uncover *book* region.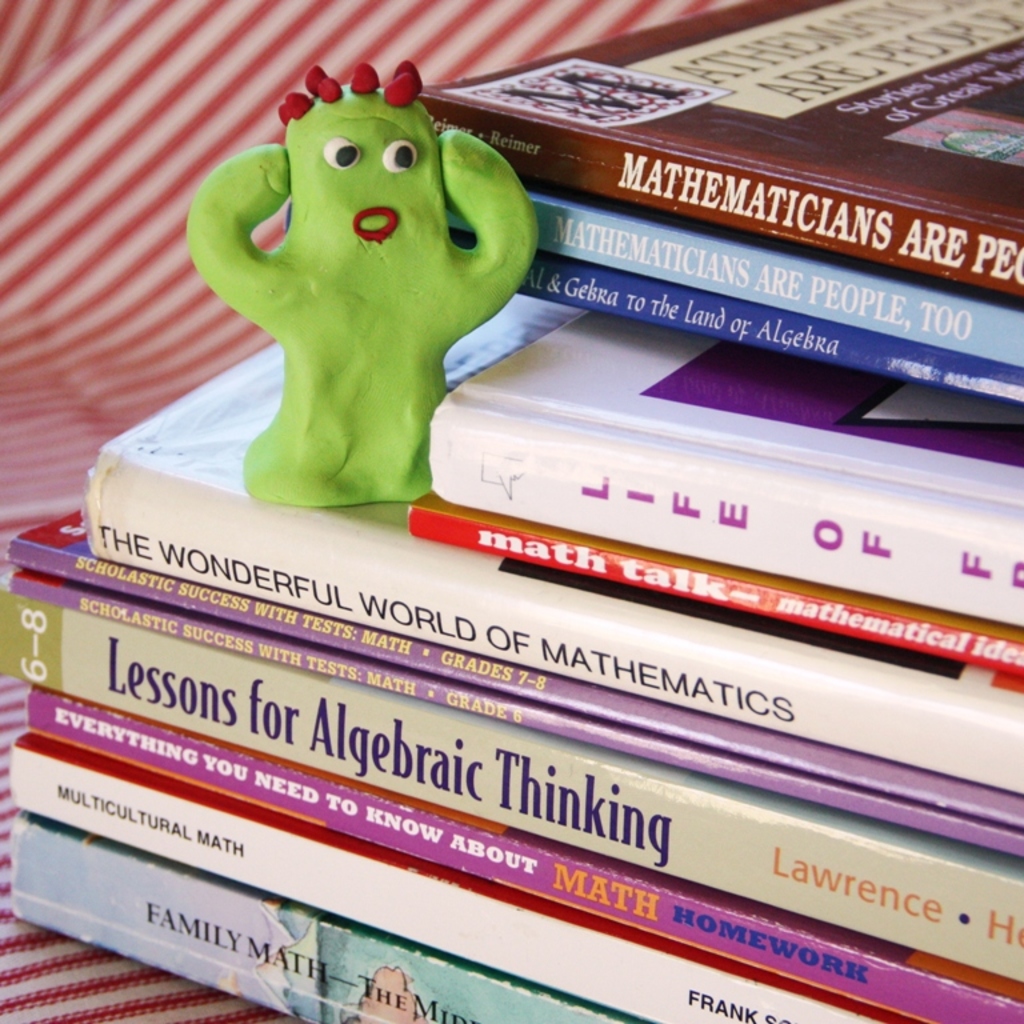
Uncovered: [left=440, top=176, right=1023, bottom=373].
